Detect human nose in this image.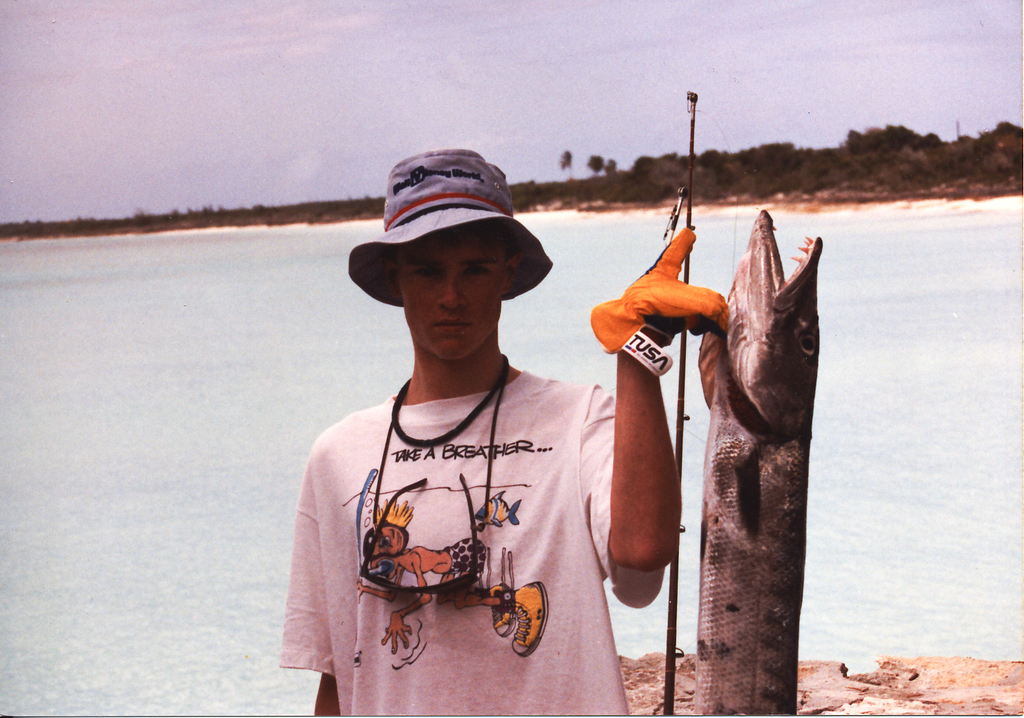
Detection: {"x1": 434, "y1": 273, "x2": 466, "y2": 308}.
